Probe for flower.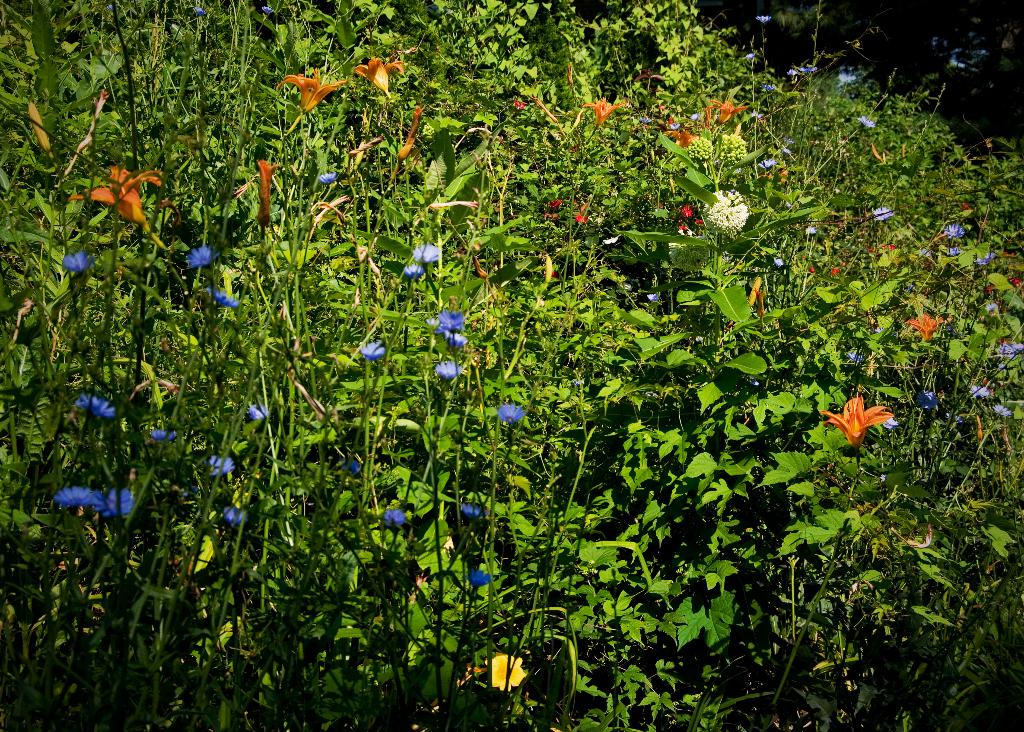
Probe result: 190/3/205/22.
